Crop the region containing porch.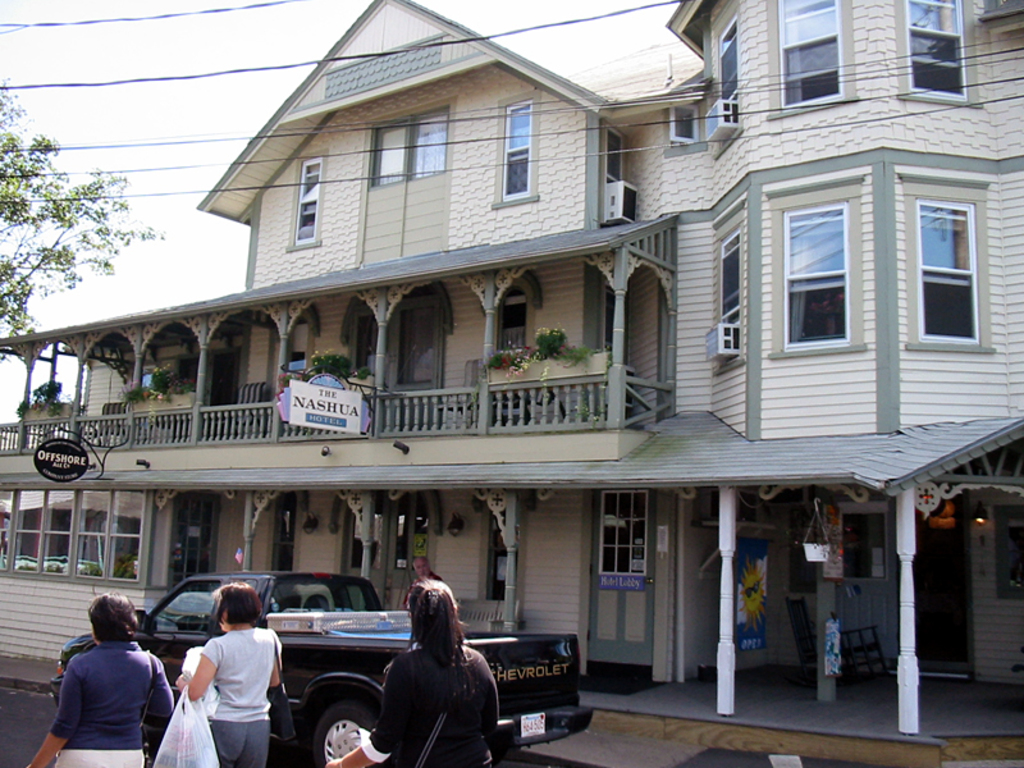
Crop region: Rect(585, 657, 1023, 767).
